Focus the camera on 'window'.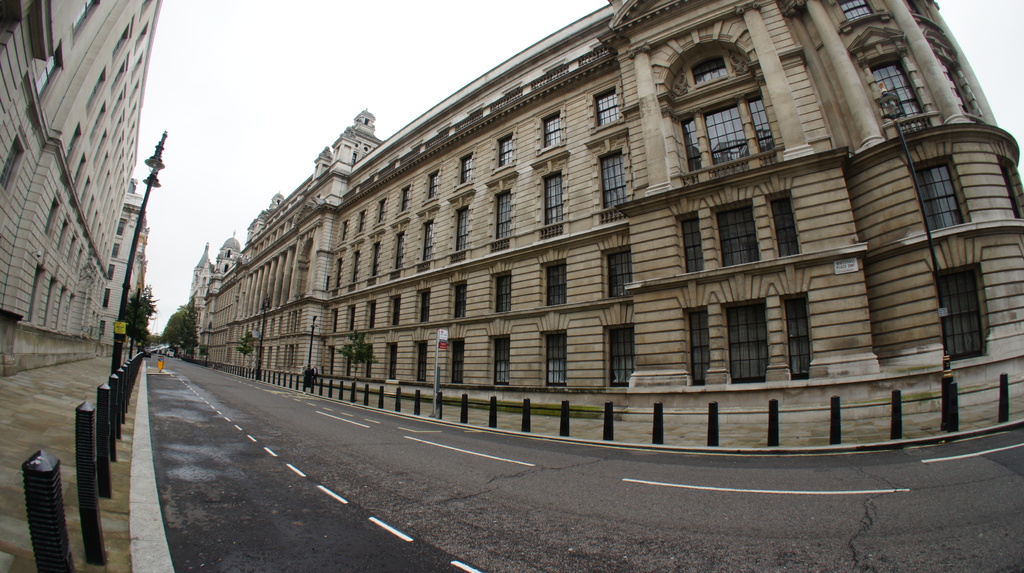
Focus region: region(870, 60, 918, 120).
